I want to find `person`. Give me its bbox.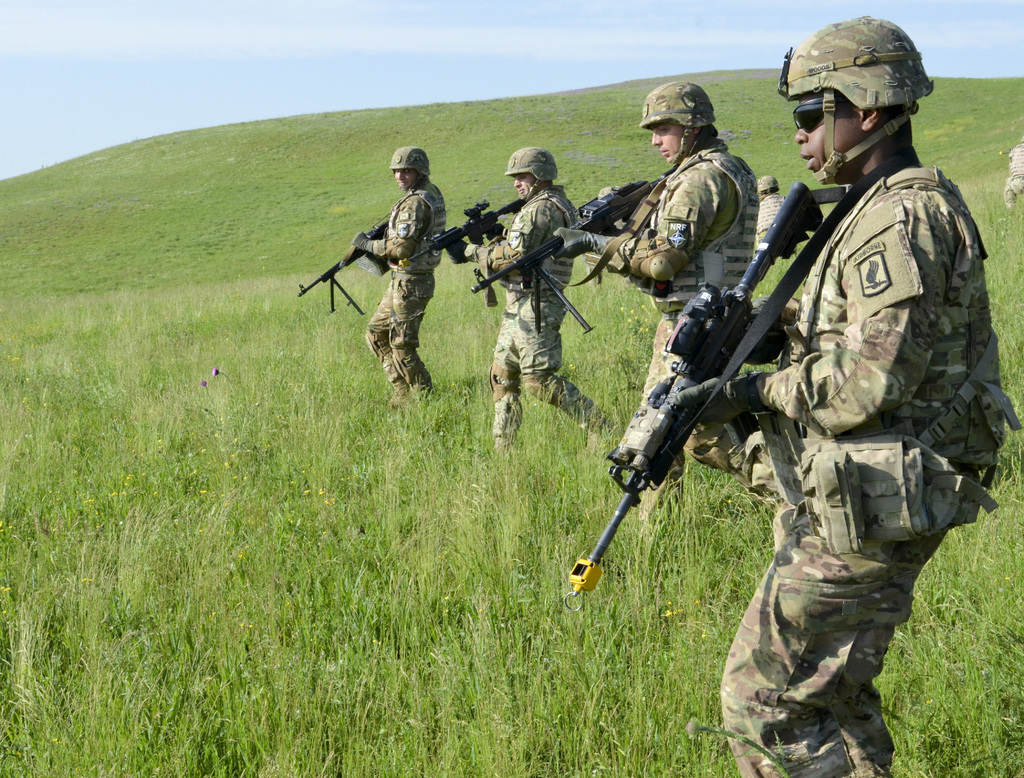
BBox(483, 143, 614, 453).
